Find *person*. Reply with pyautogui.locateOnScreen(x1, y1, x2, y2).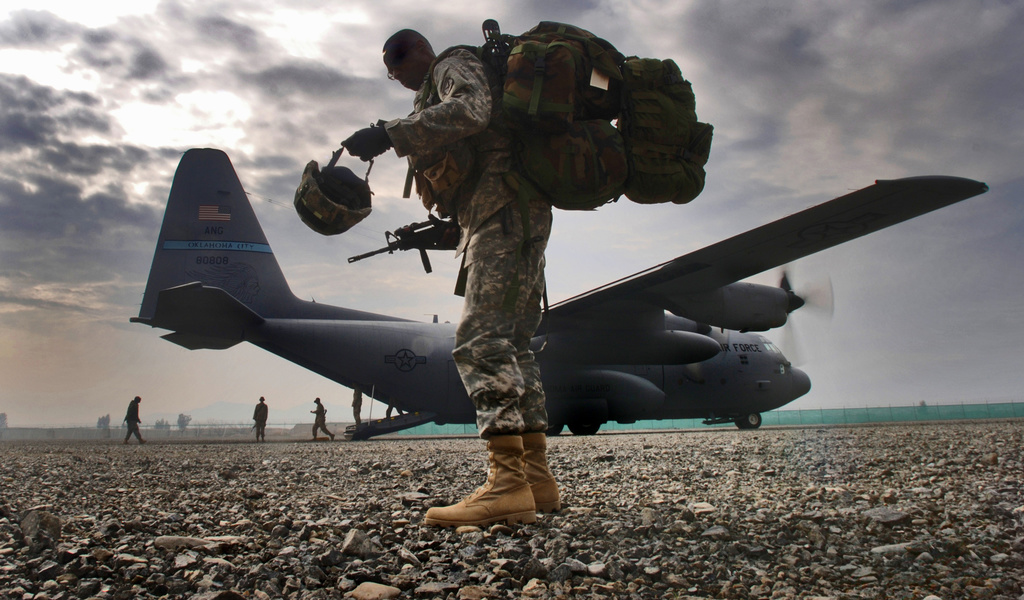
pyautogui.locateOnScreen(350, 384, 366, 428).
